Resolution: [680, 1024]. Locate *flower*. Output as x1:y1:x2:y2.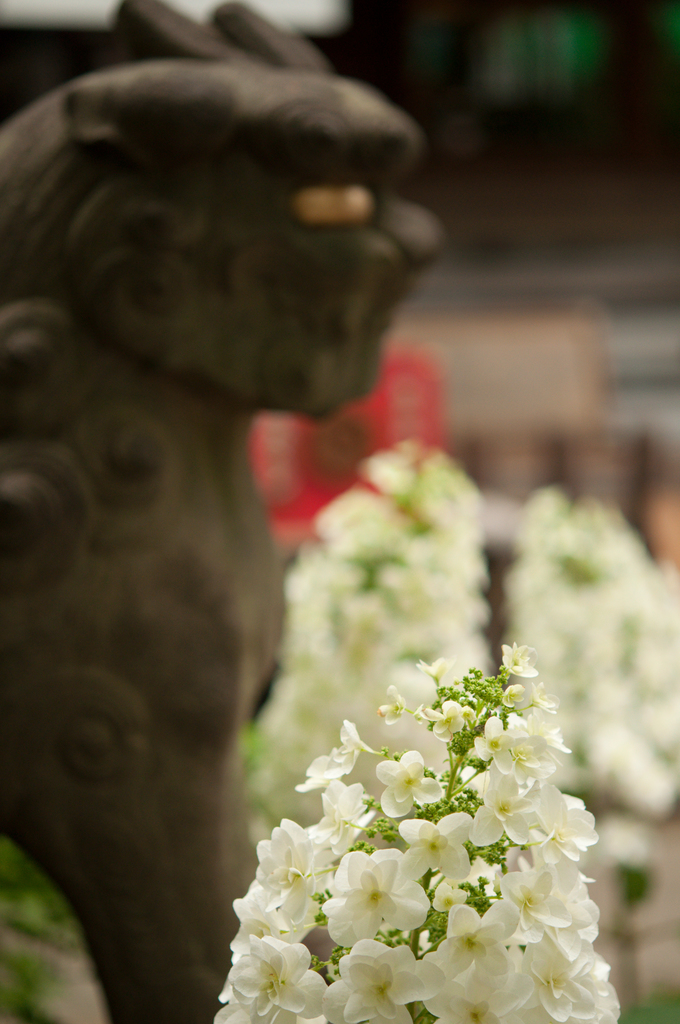
519:497:679:807.
